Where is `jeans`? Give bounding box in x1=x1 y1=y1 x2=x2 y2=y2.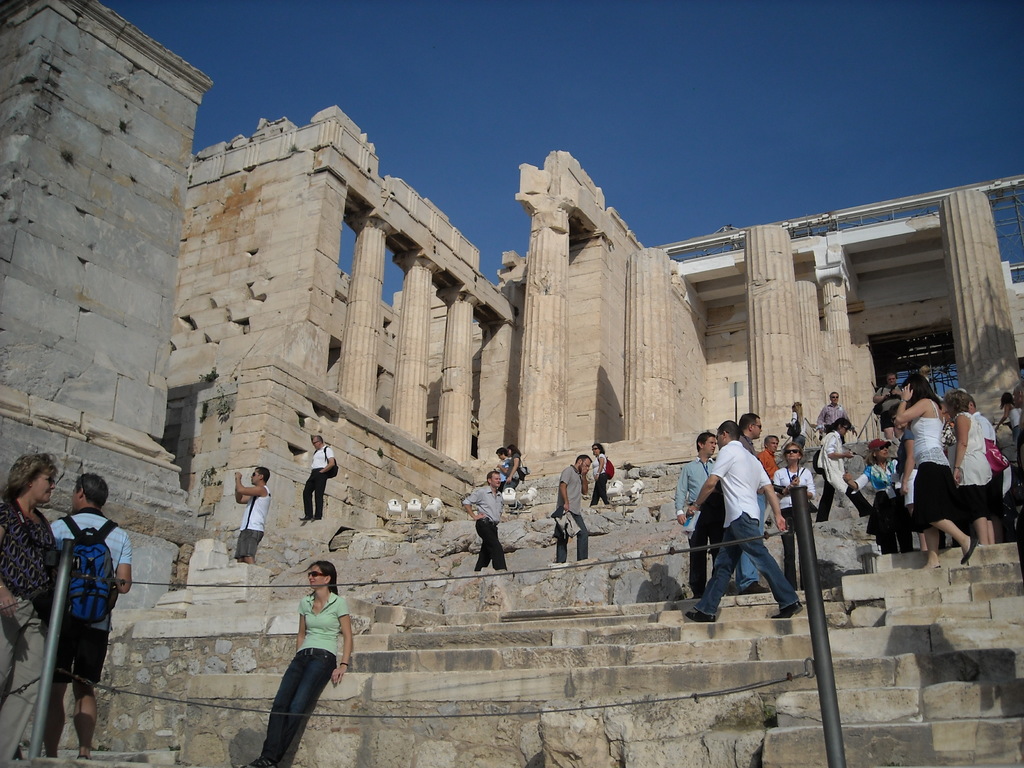
x1=472 y1=520 x2=509 y2=575.
